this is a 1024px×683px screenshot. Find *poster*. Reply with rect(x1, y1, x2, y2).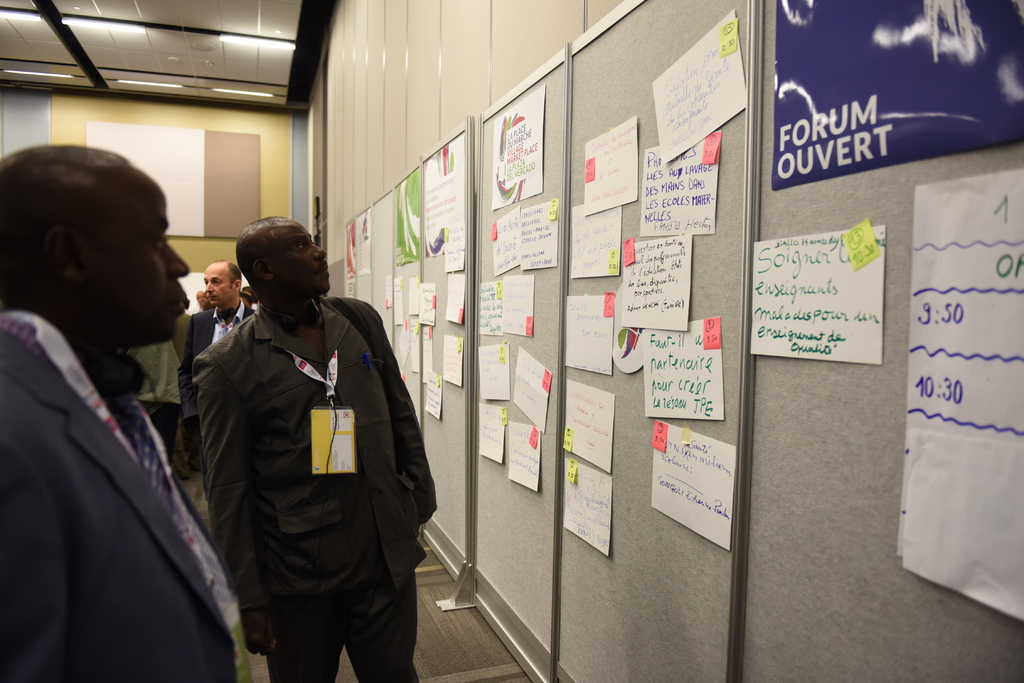
rect(775, 0, 1023, 186).
